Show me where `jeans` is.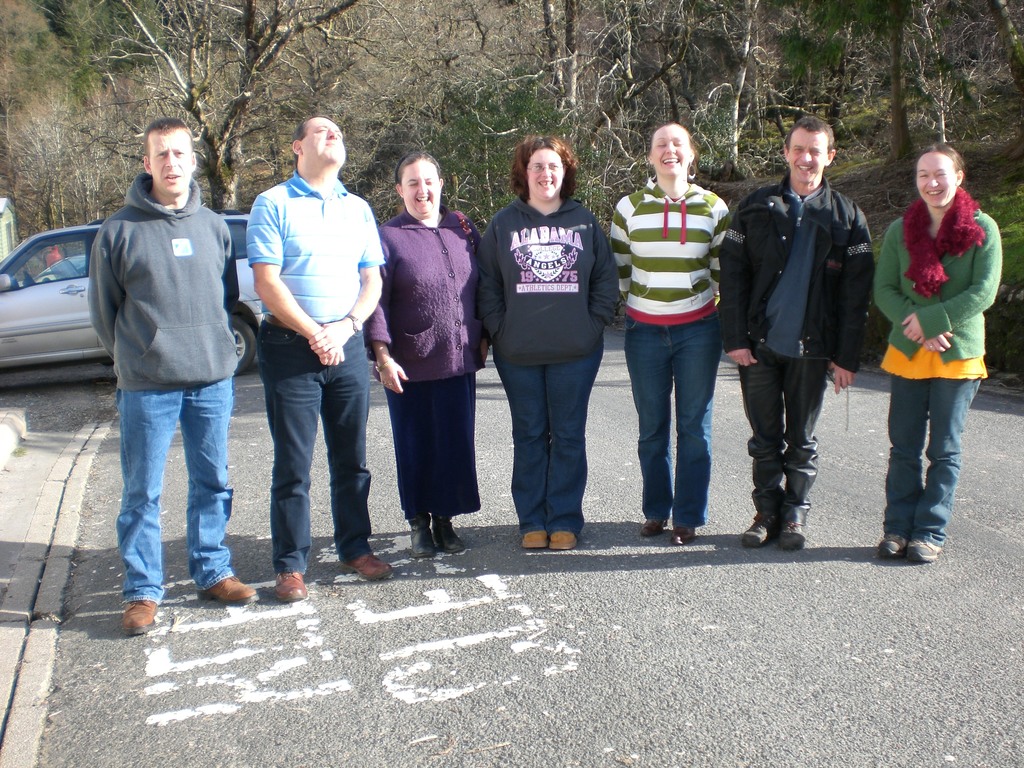
`jeans` is at l=384, t=381, r=479, b=516.
